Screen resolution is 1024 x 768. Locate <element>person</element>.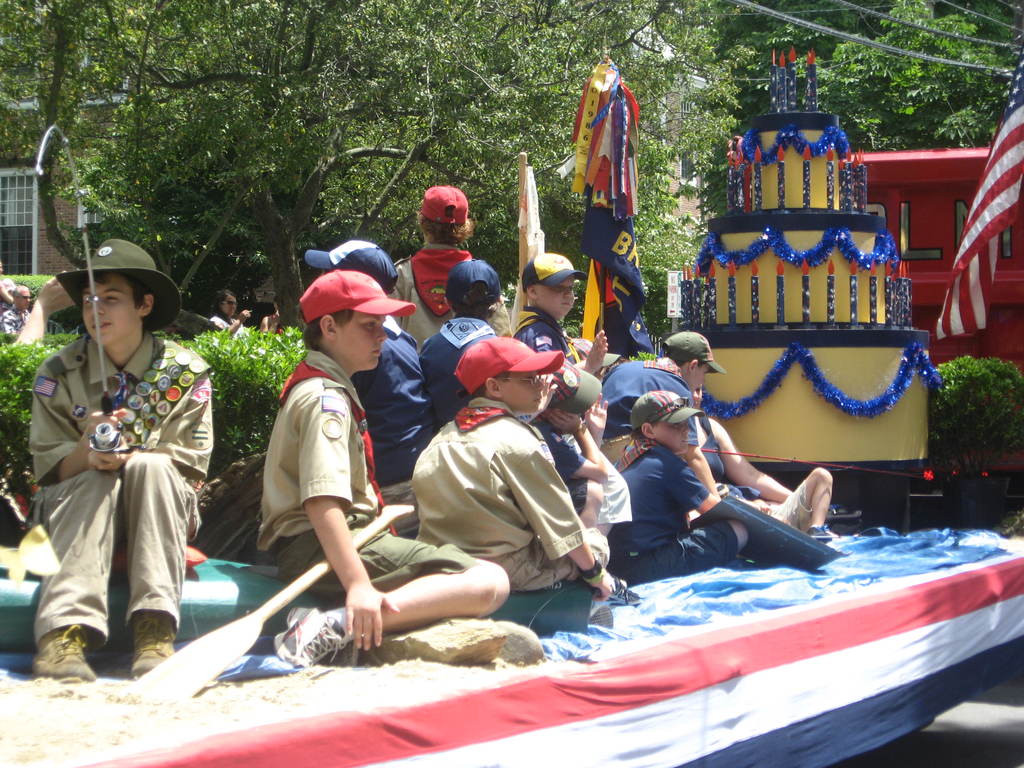
bbox=[408, 328, 613, 591].
